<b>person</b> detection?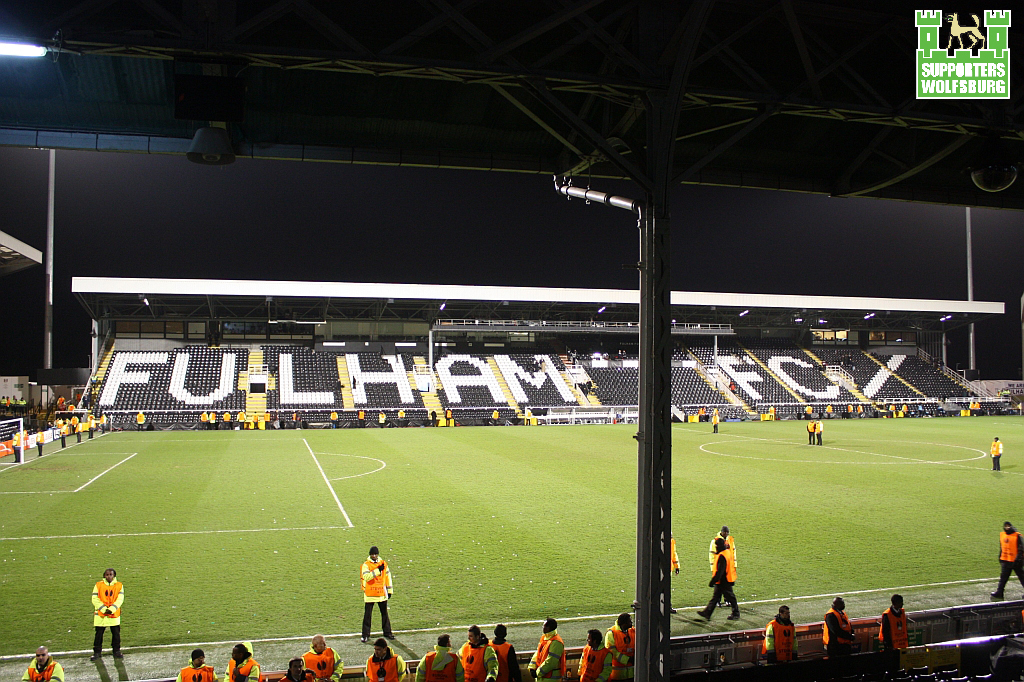
(365, 638, 410, 681)
